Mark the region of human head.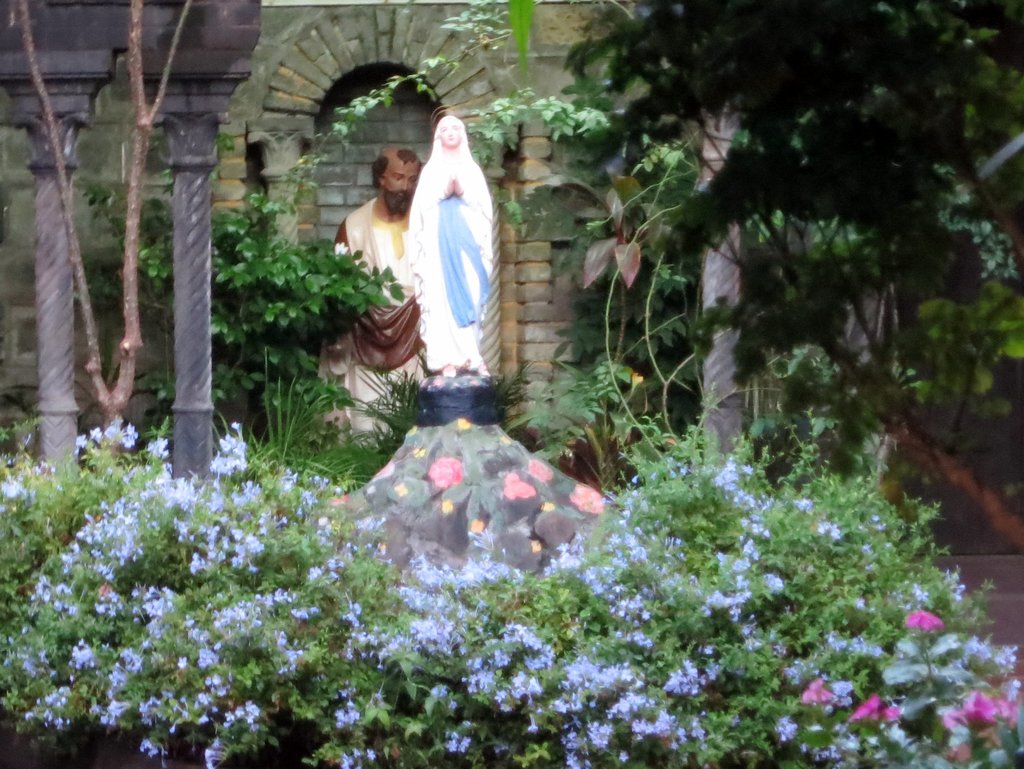
Region: (436,117,466,150).
